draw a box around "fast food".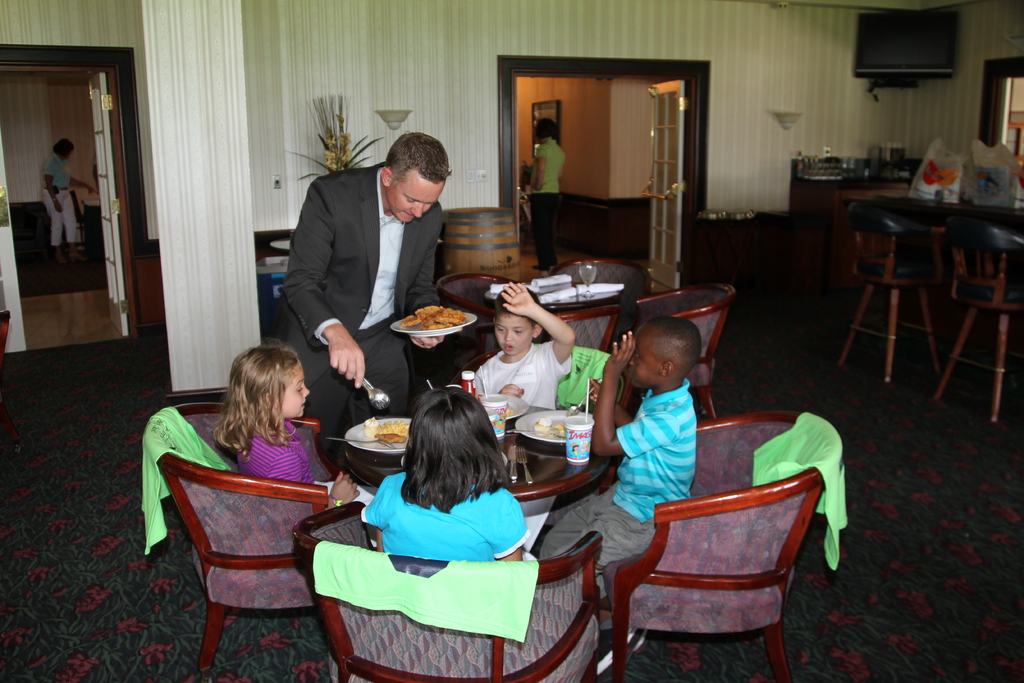
[532, 412, 566, 440].
